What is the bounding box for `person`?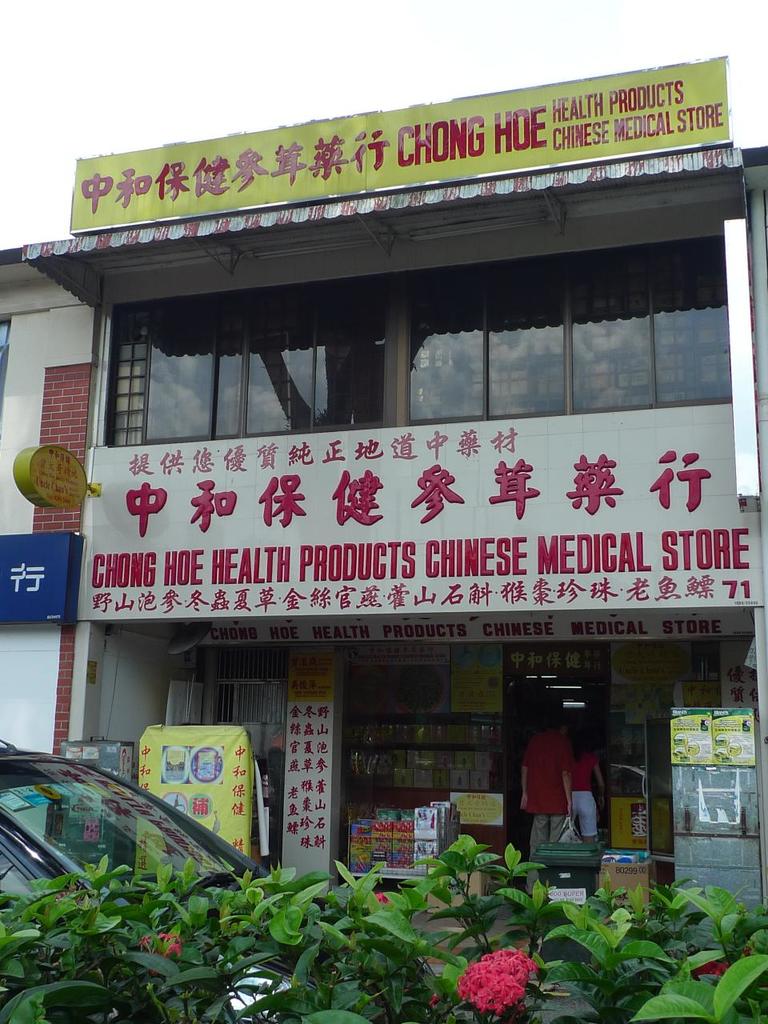
x1=567 y1=728 x2=606 y2=850.
